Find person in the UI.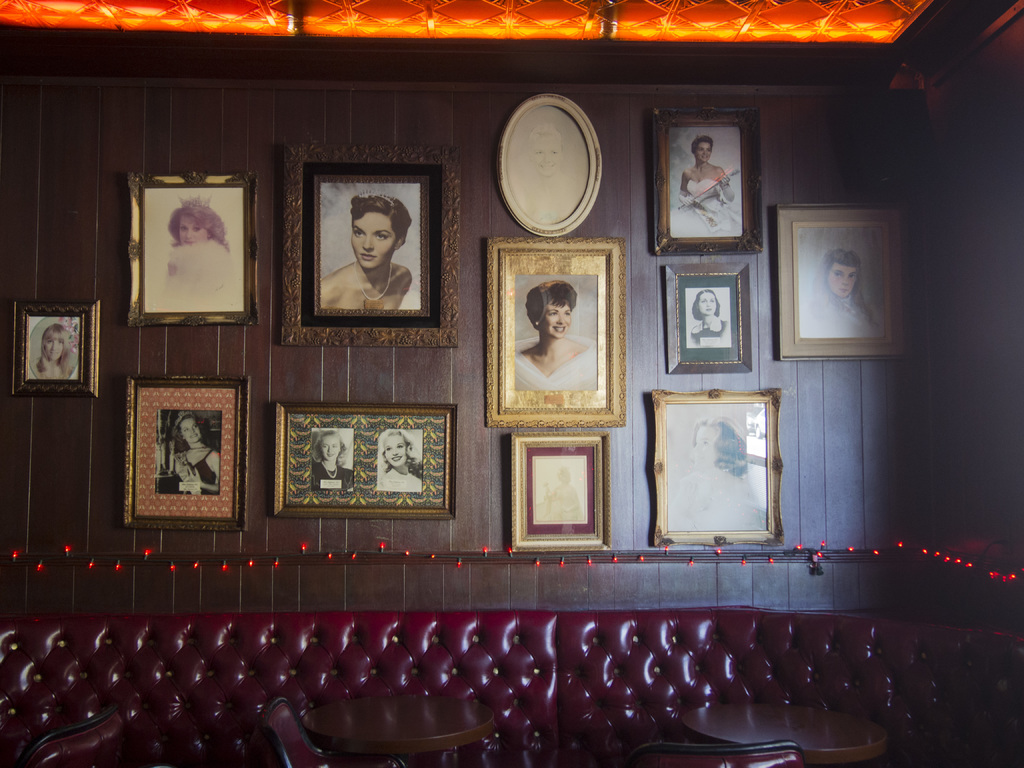
UI element at l=305, t=420, r=350, b=490.
